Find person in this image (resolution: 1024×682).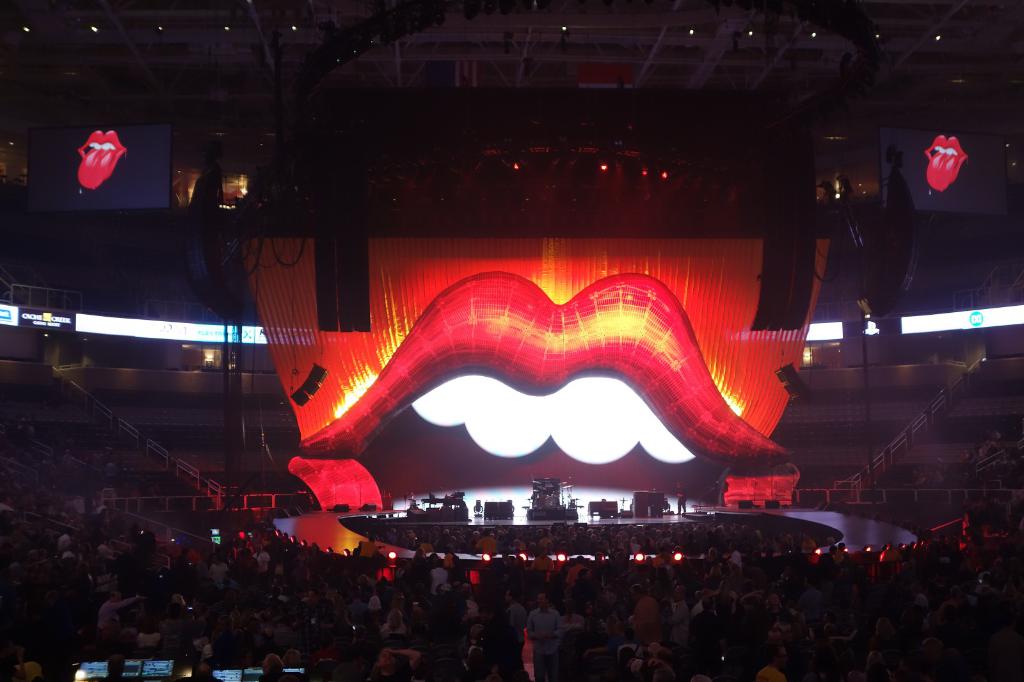
{"left": 300, "top": 653, "right": 340, "bottom": 681}.
